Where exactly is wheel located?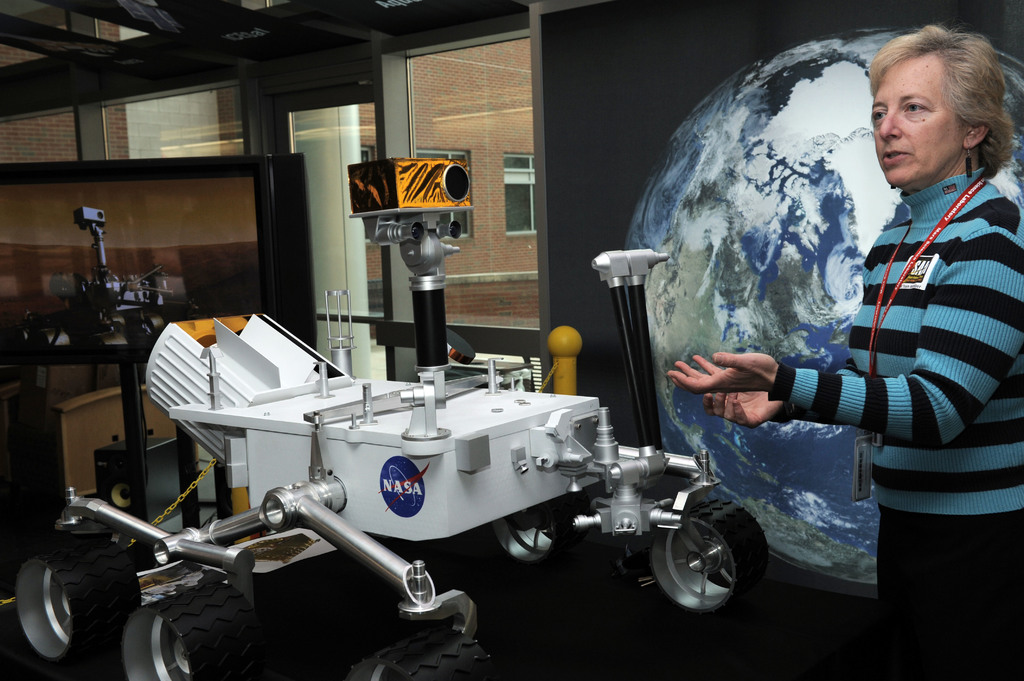
Its bounding box is [left=345, top=627, right=501, bottom=680].
